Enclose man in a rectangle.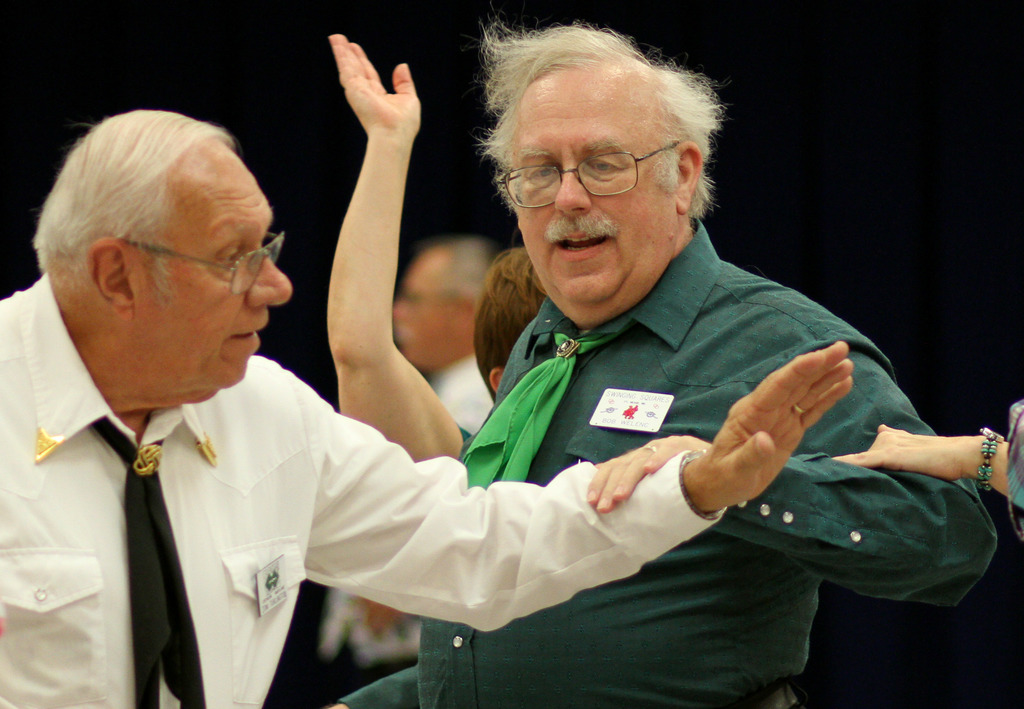
x1=325 y1=35 x2=548 y2=467.
